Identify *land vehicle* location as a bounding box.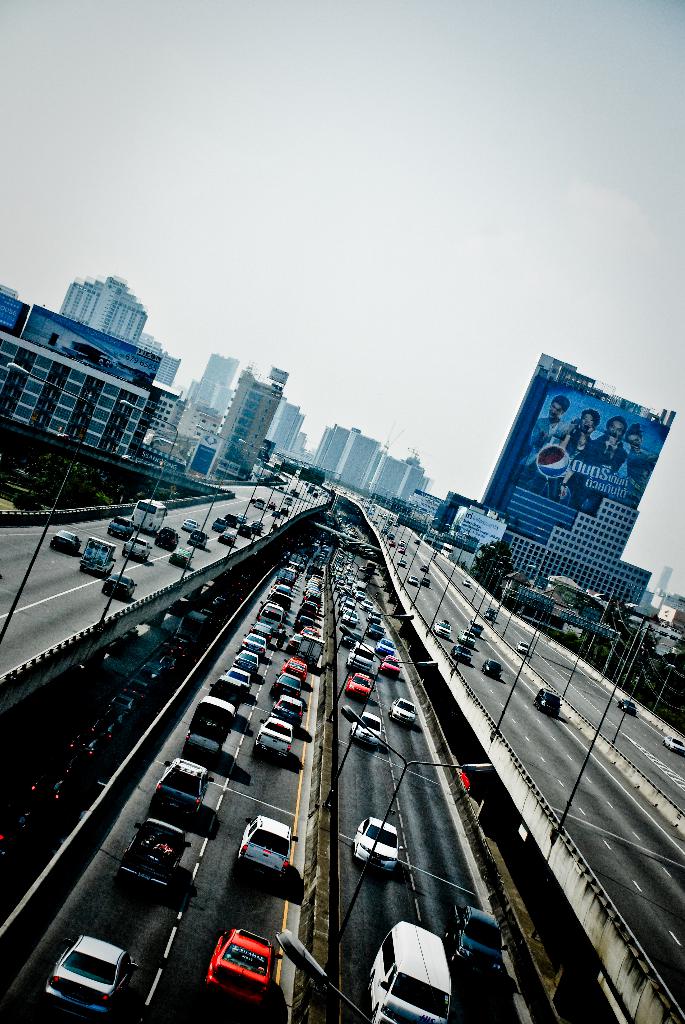
bbox=[242, 527, 248, 532].
